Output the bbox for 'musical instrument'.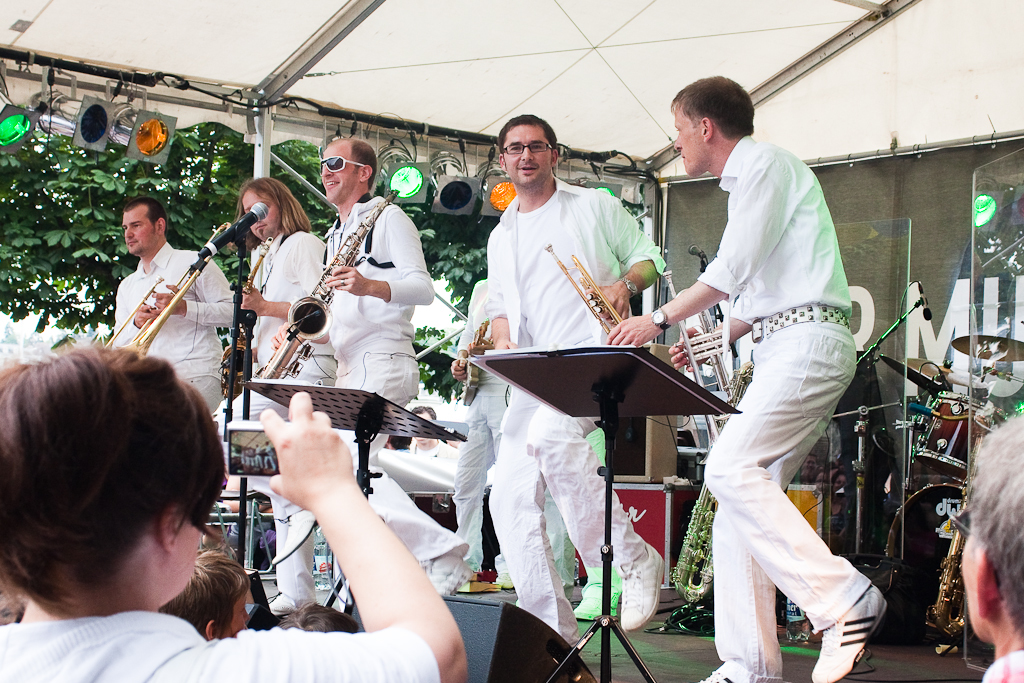
[left=873, top=348, right=954, bottom=393].
